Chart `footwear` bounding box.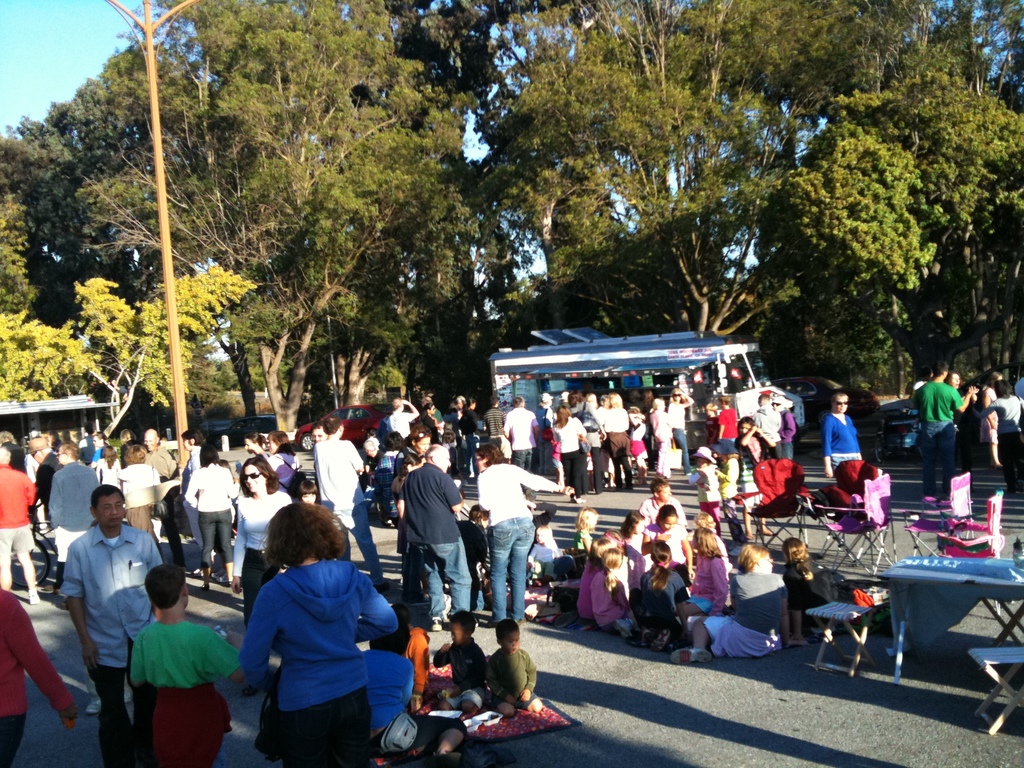
Charted: BBox(651, 631, 671, 651).
